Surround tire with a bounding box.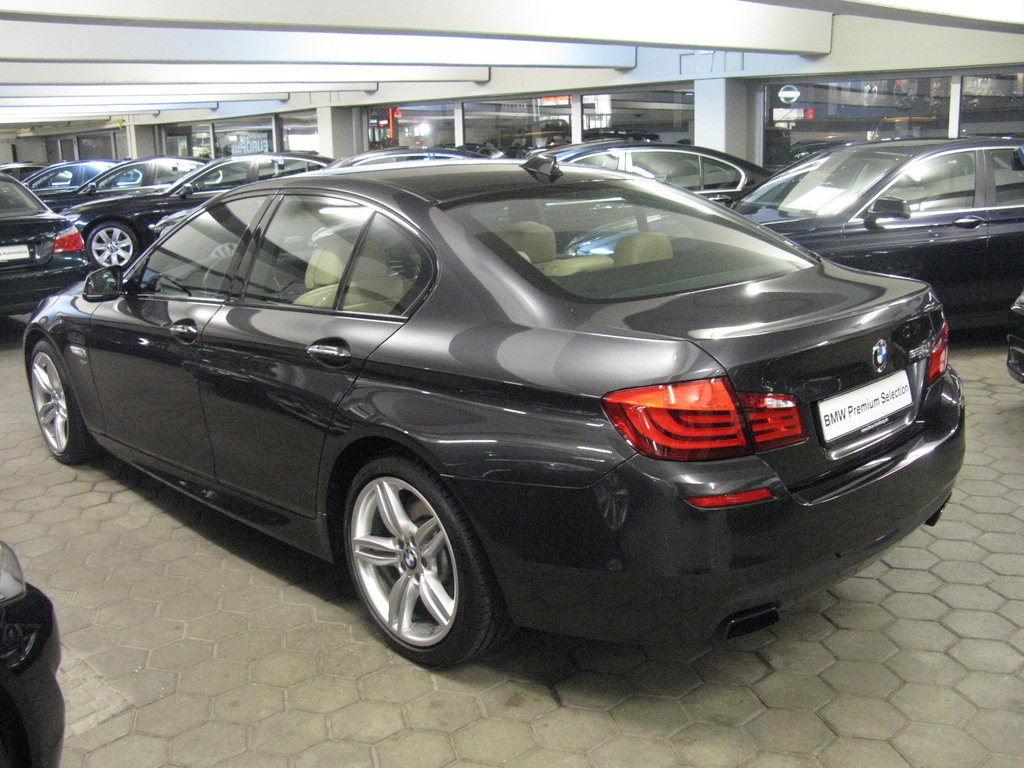
[x1=337, y1=448, x2=486, y2=676].
